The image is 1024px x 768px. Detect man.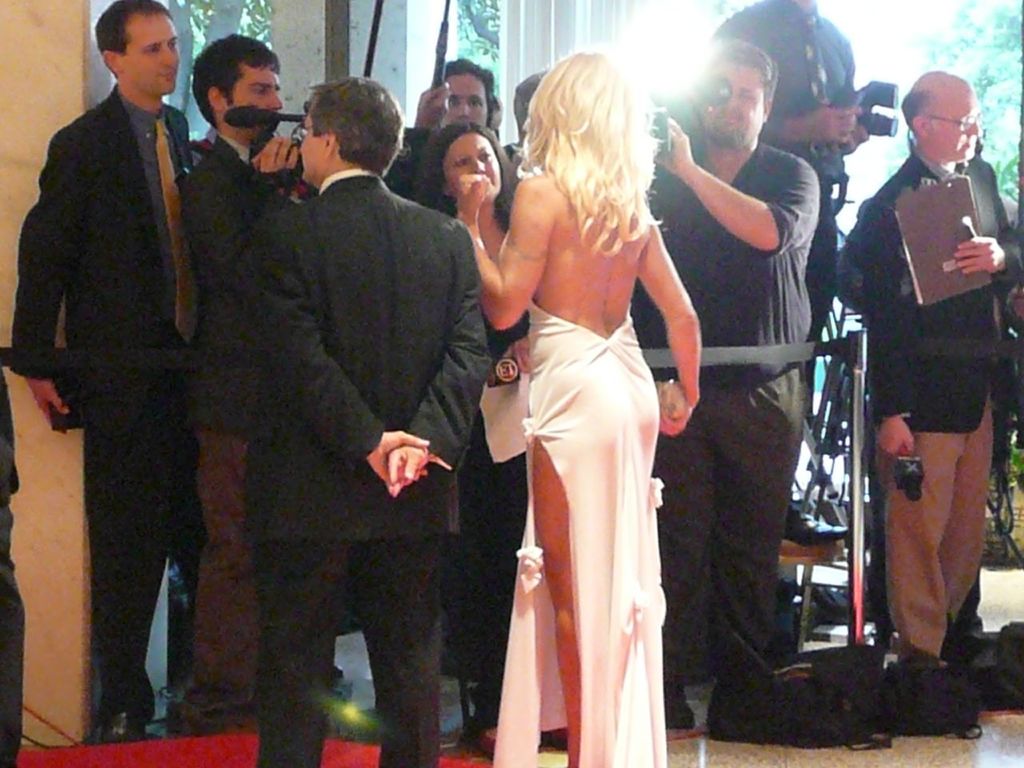
Detection: (499, 71, 565, 229).
